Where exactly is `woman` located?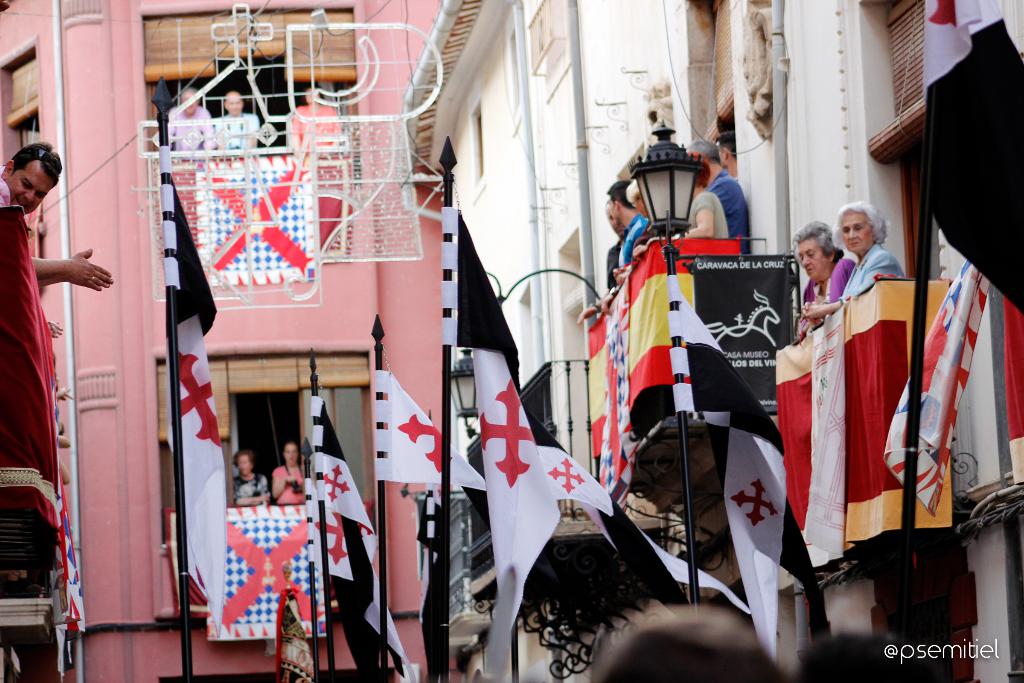
Its bounding box is [left=276, top=443, right=307, bottom=500].
